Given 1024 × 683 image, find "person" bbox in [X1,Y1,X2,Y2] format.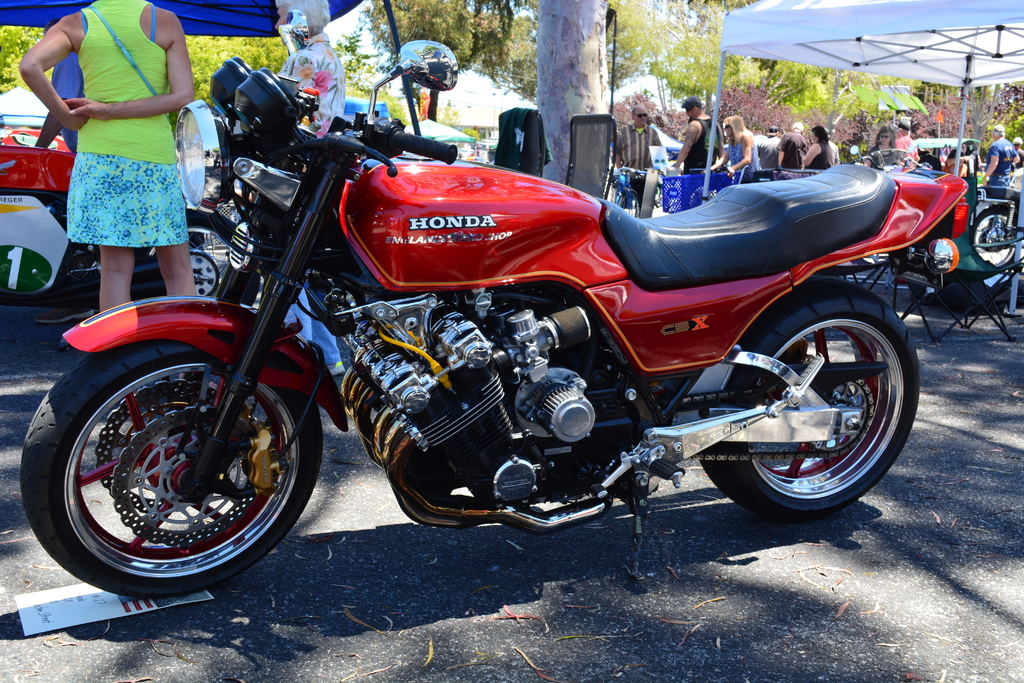
[987,119,1023,222].
